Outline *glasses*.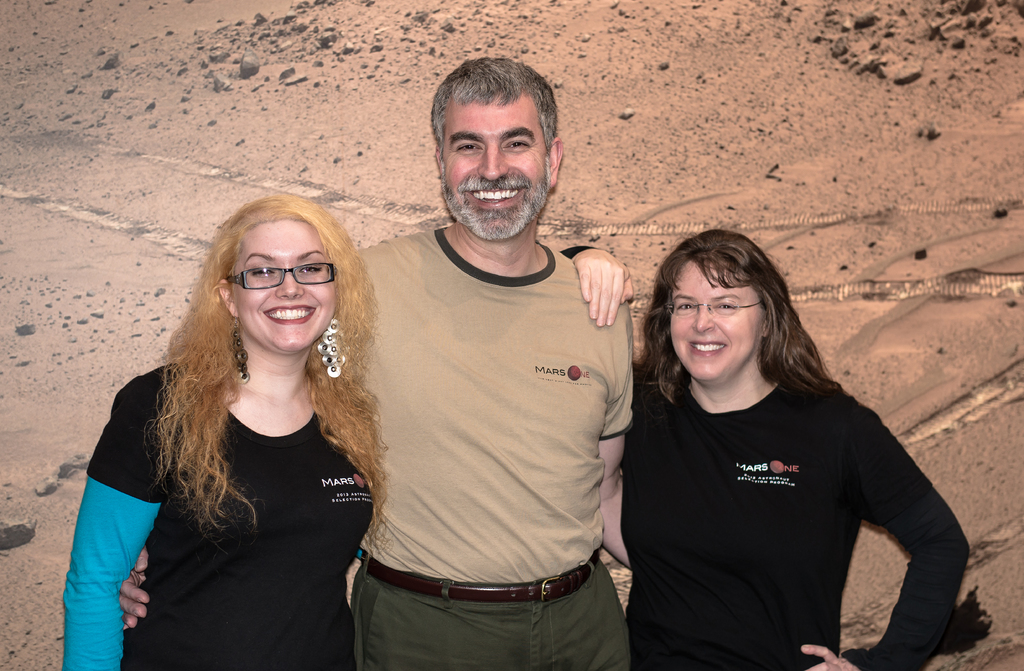
Outline: bbox(226, 266, 332, 288).
